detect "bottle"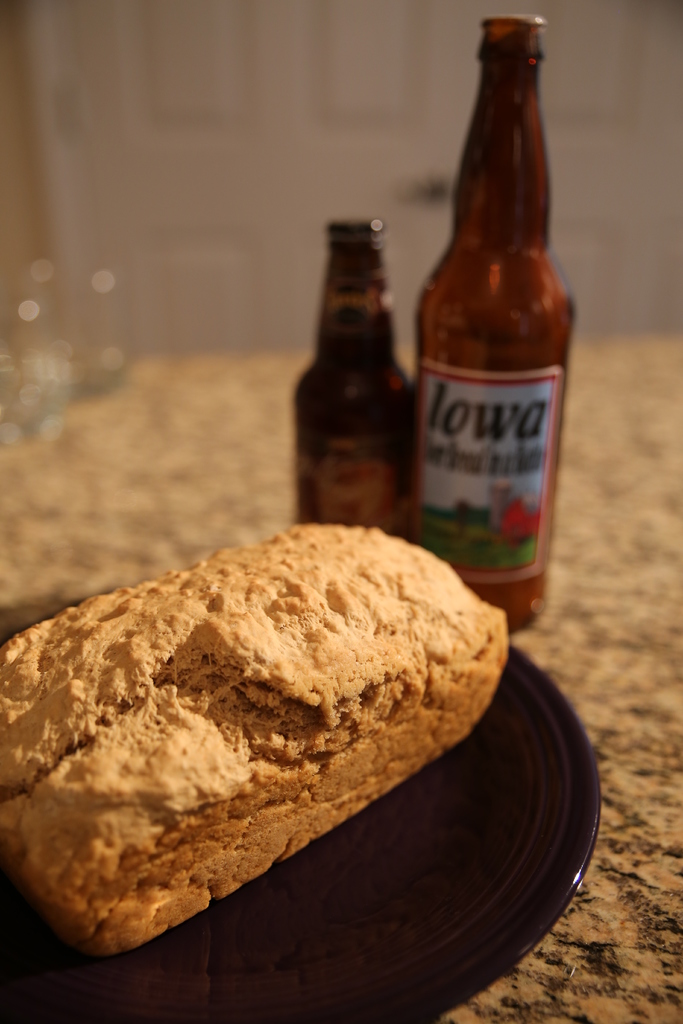
x1=403, y1=10, x2=579, y2=628
